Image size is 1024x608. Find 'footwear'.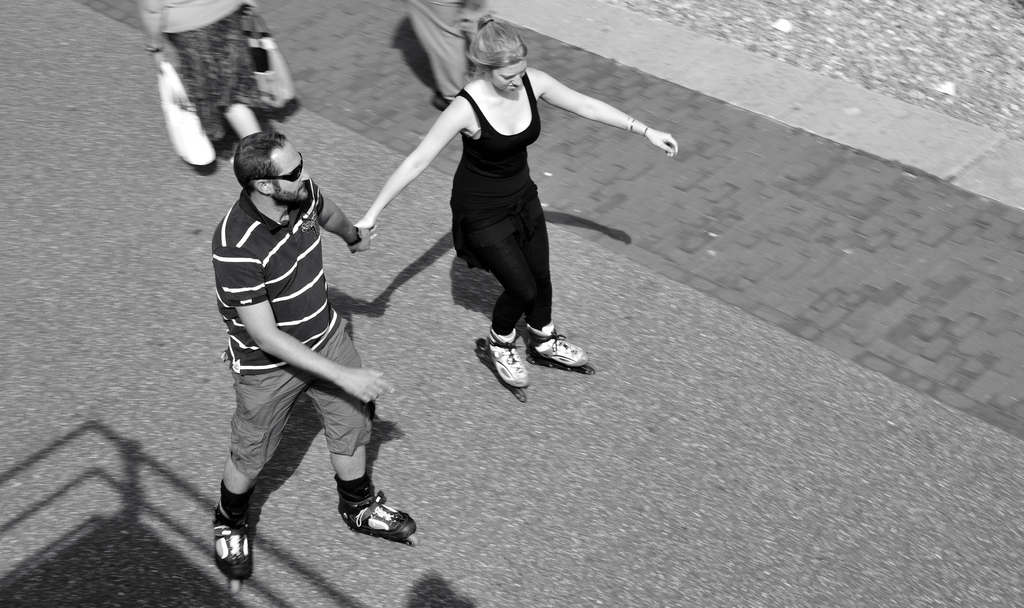
select_region(428, 91, 449, 110).
